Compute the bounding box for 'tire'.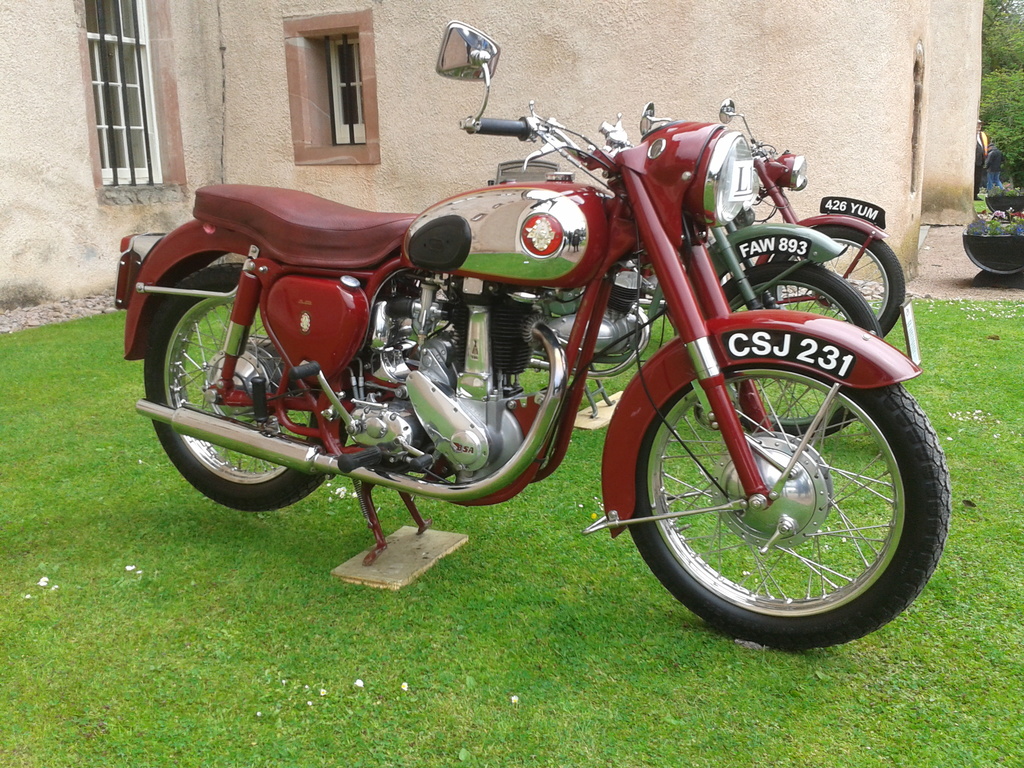
bbox(721, 262, 883, 438).
